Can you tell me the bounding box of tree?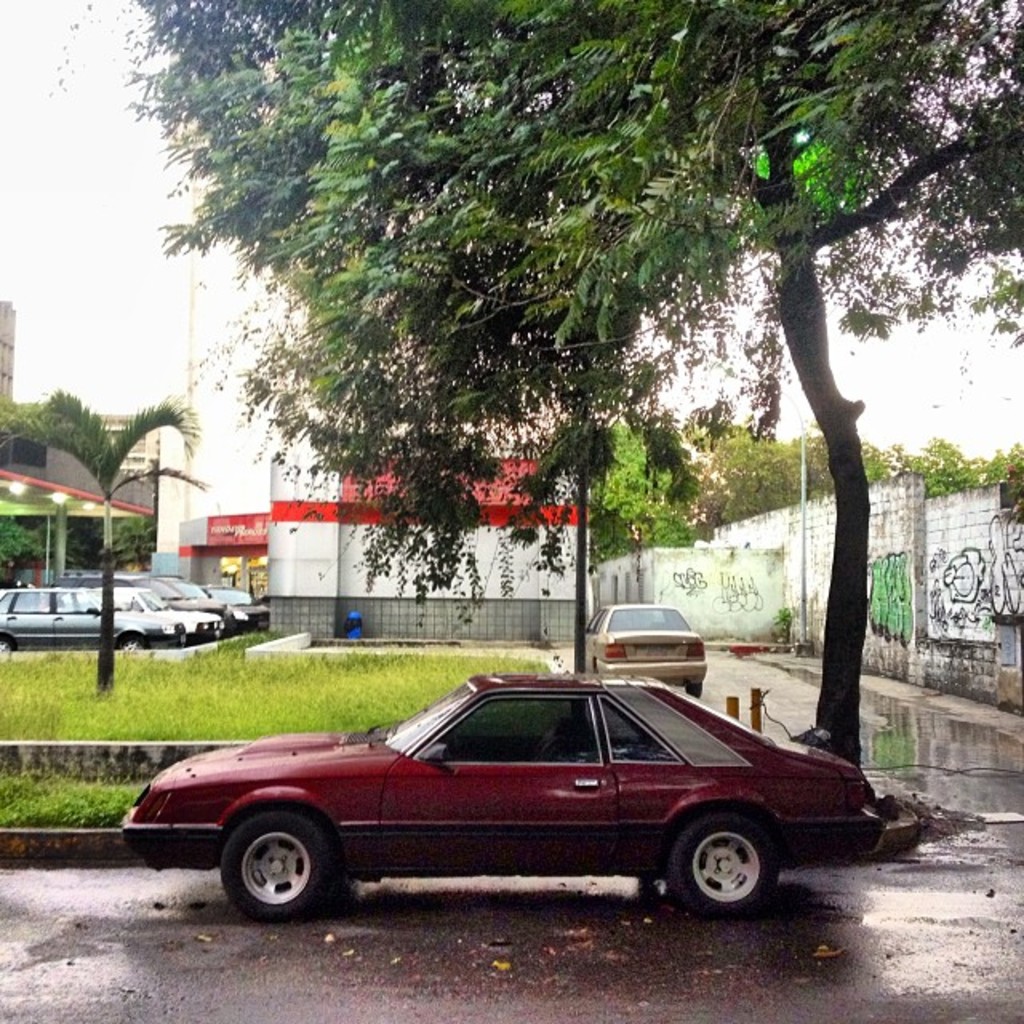
(left=34, top=2, right=1023, bottom=730).
